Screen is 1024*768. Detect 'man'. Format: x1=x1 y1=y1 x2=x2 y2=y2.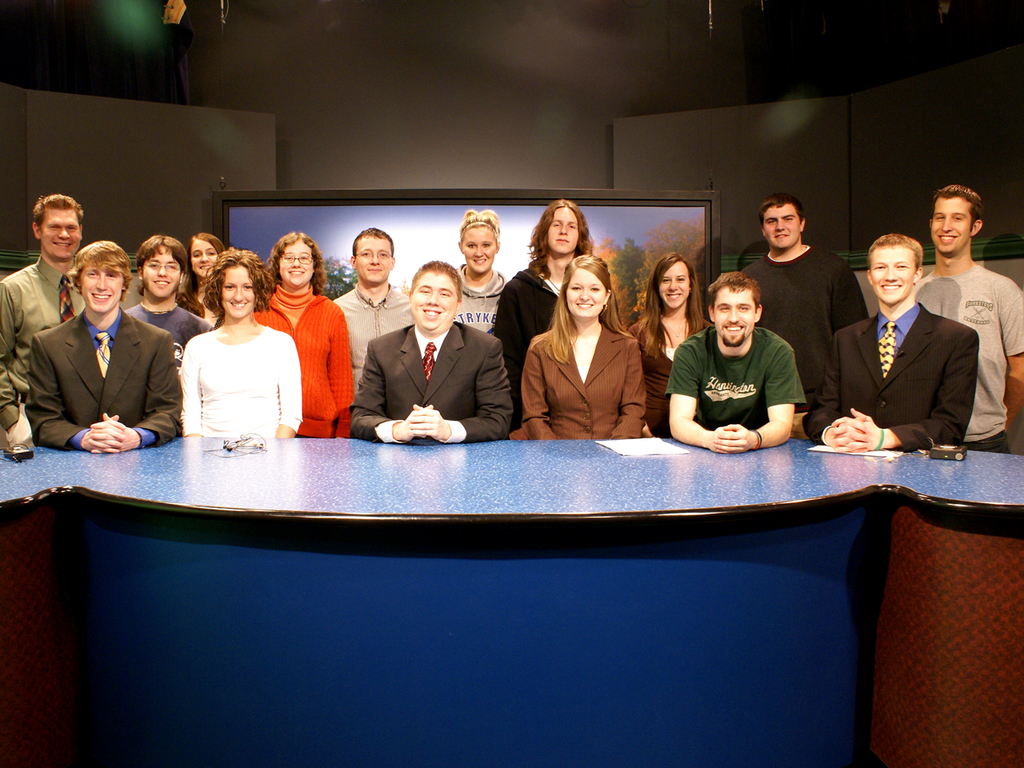
x1=731 y1=191 x2=873 y2=414.
